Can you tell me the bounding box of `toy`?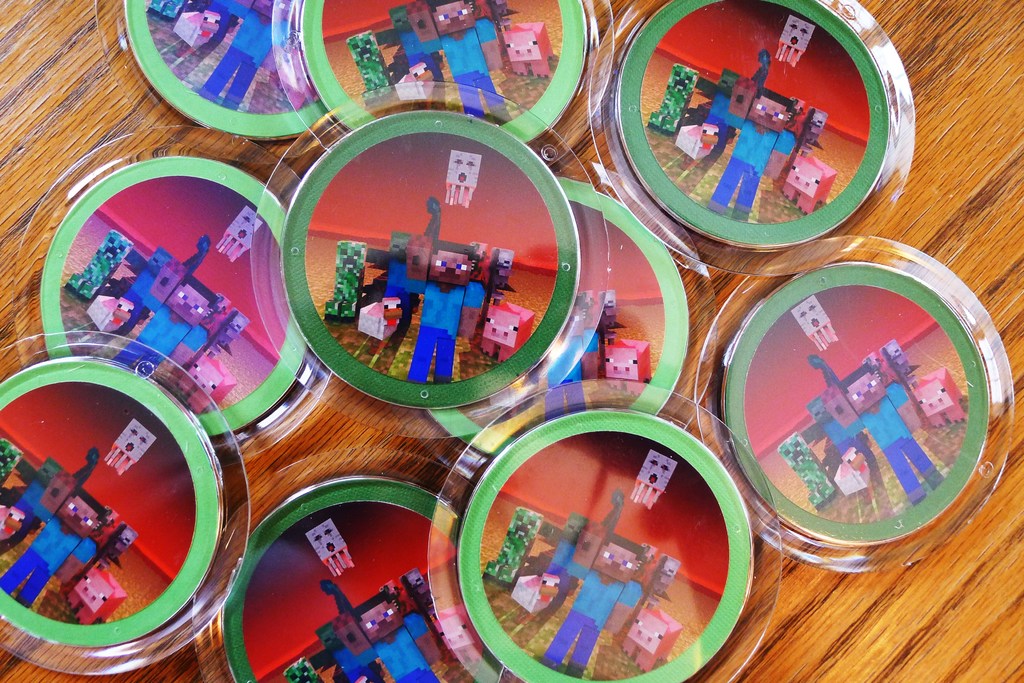
locate(631, 550, 670, 608).
